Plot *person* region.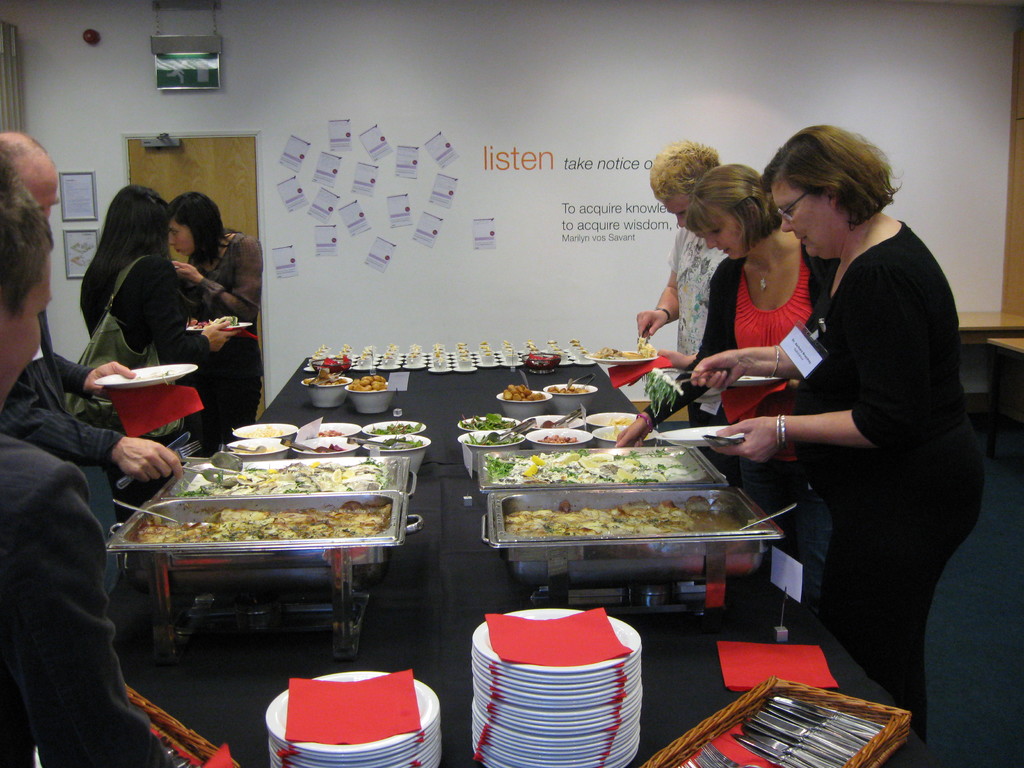
Plotted at 79,181,237,490.
